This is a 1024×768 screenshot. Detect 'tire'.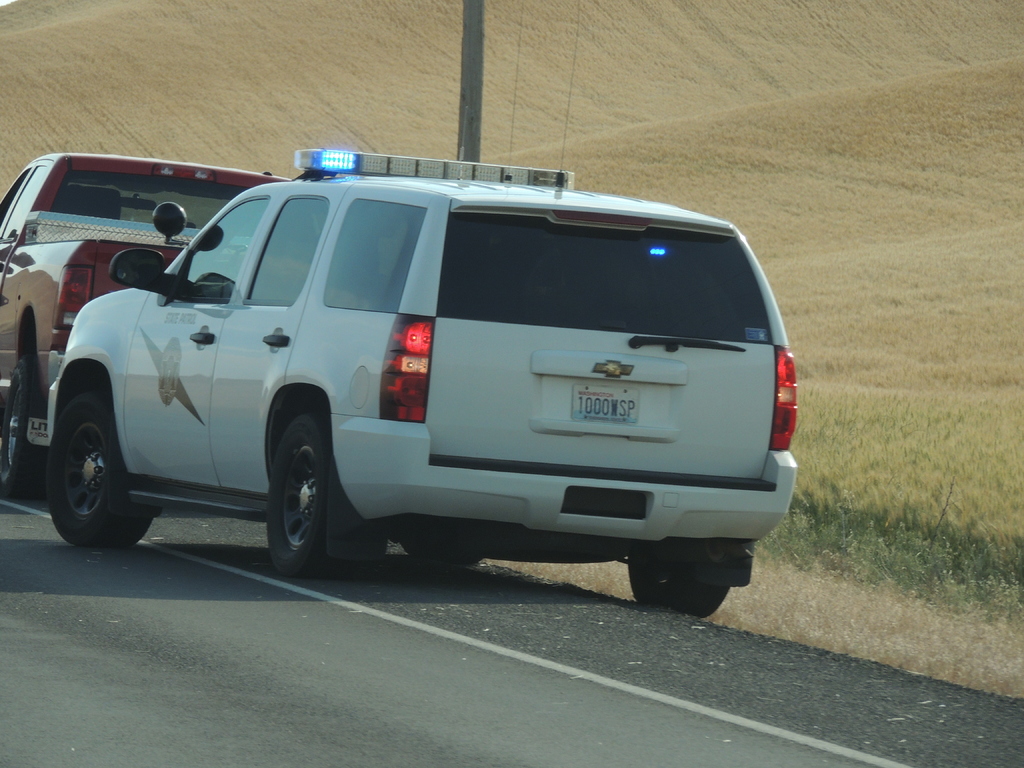
(x1=253, y1=406, x2=375, y2=577).
